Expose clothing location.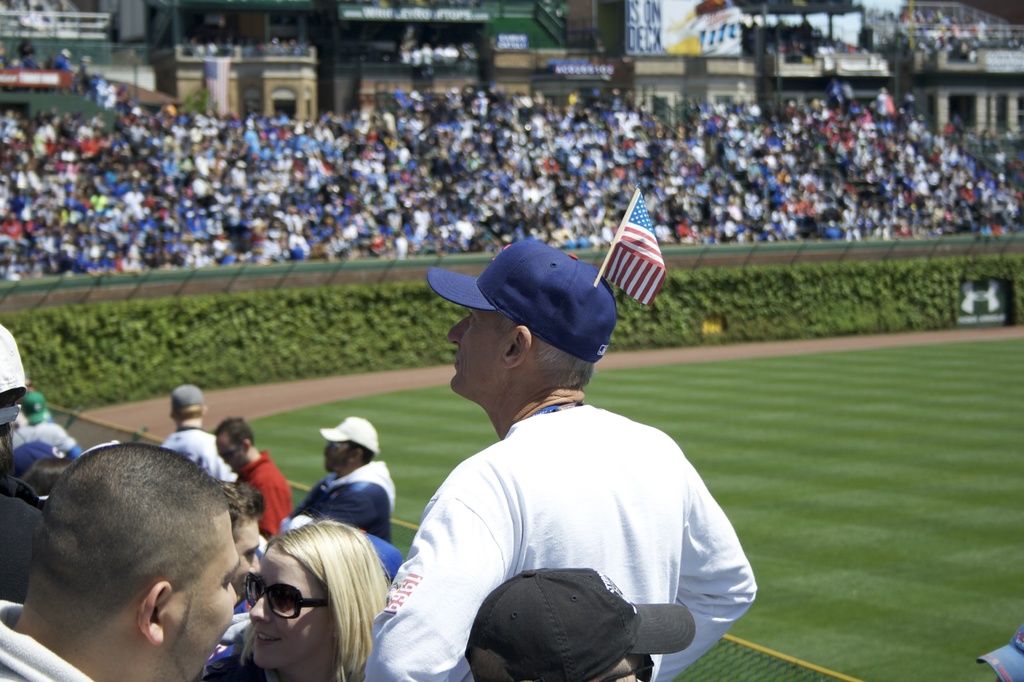
Exposed at {"left": 218, "top": 449, "right": 308, "bottom": 535}.
